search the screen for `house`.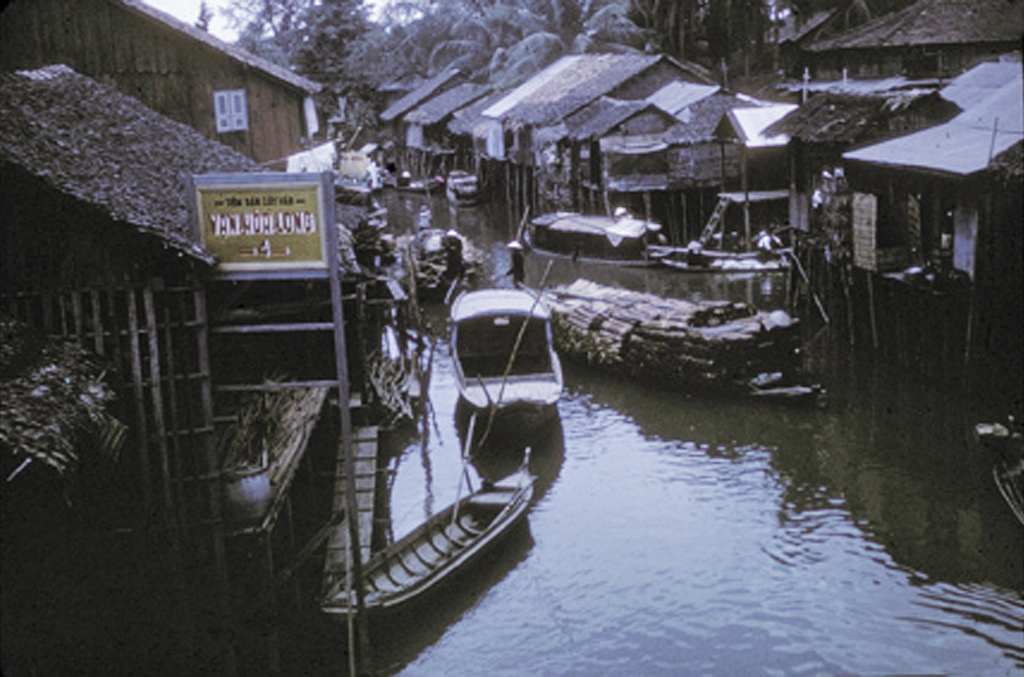
Found at {"x1": 2, "y1": 50, "x2": 364, "y2": 670}.
